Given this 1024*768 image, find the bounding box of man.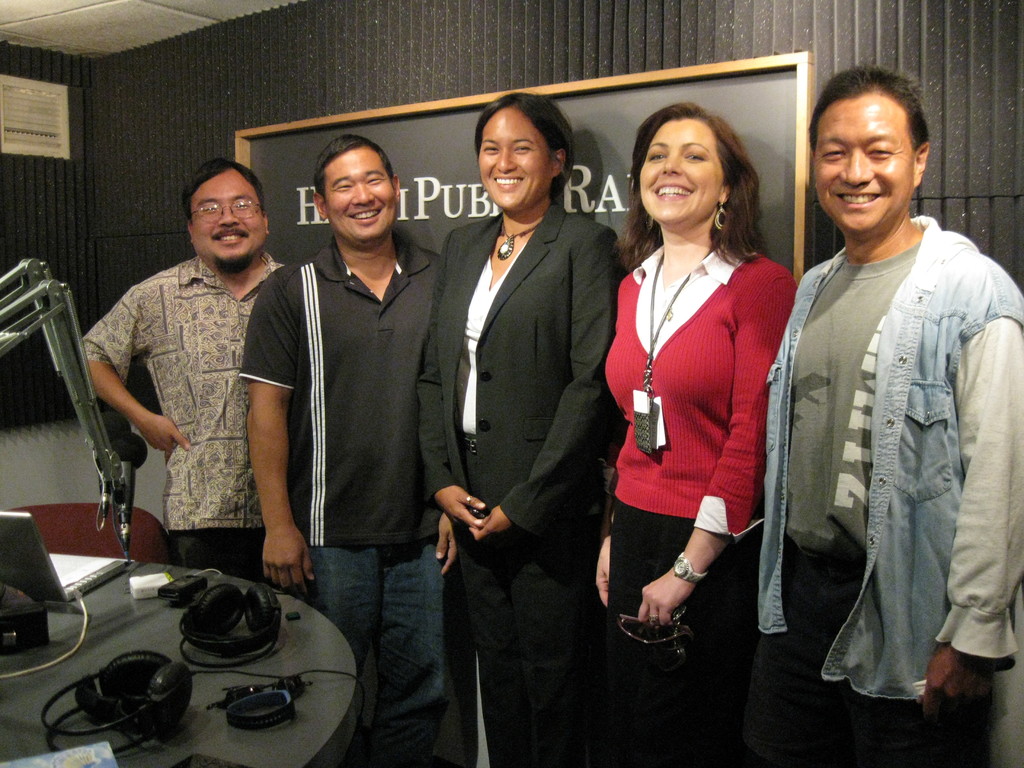
crop(78, 161, 295, 590).
